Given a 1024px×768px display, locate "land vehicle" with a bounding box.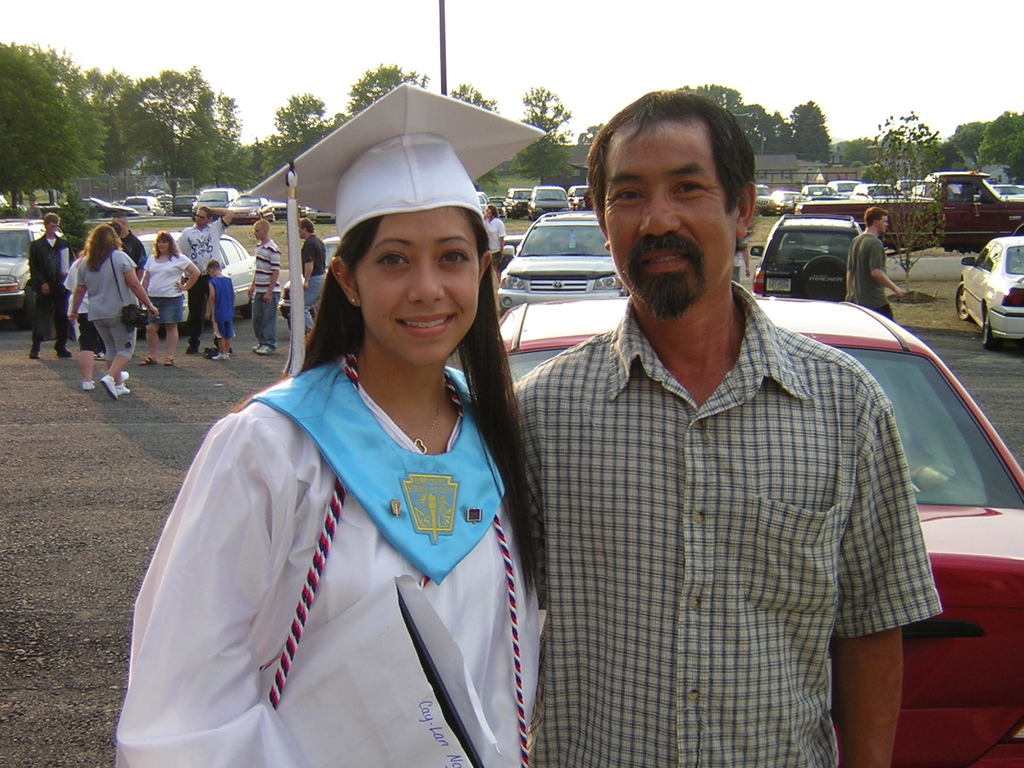
Located: box(956, 216, 1023, 355).
